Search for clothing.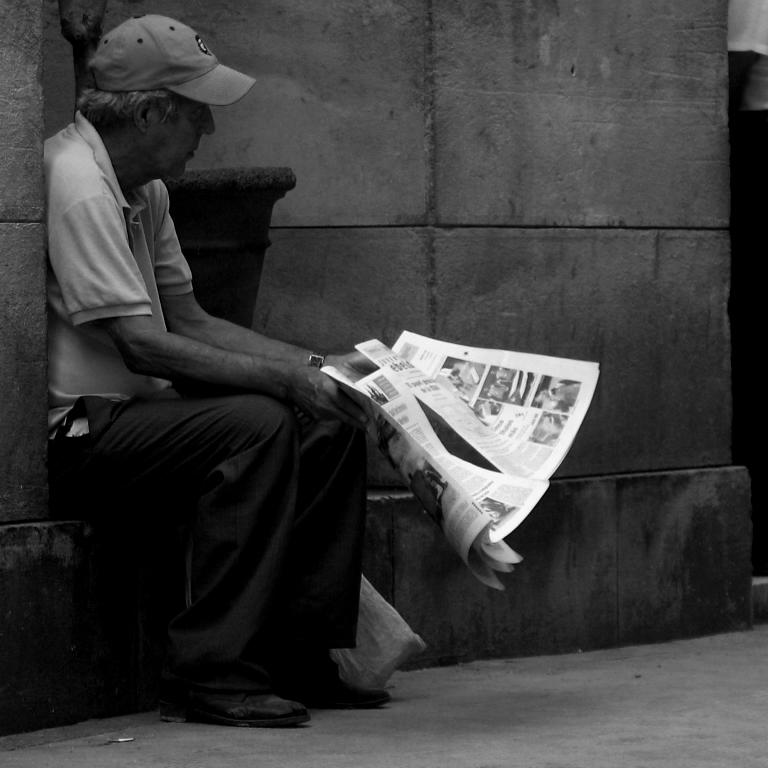
Found at pyautogui.locateOnScreen(38, 82, 398, 712).
